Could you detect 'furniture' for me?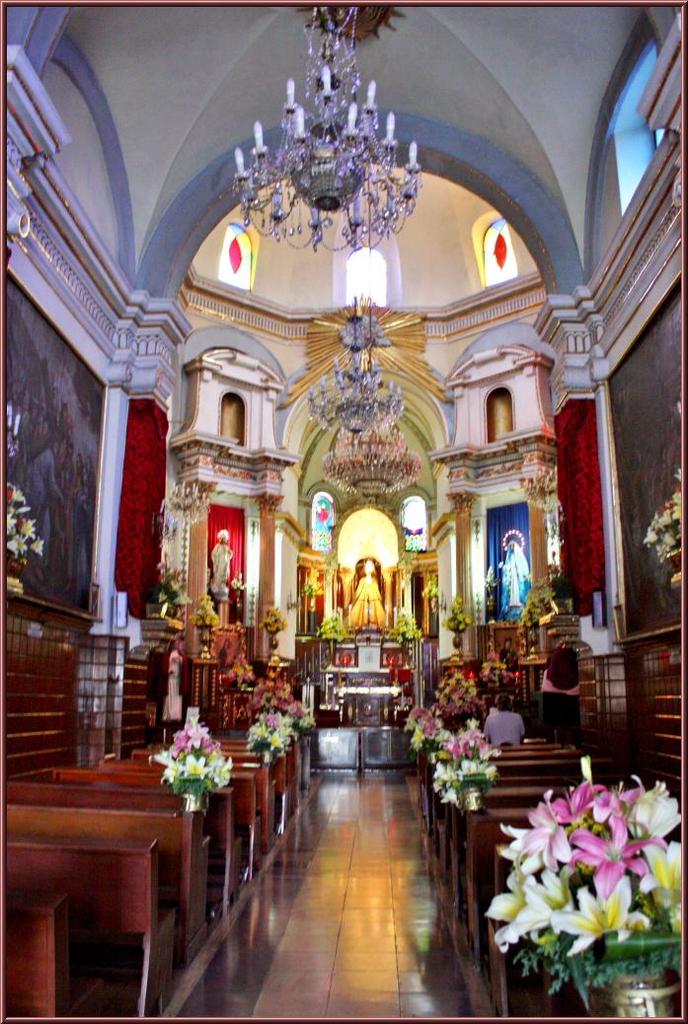
Detection result: x1=309 y1=725 x2=415 y2=781.
